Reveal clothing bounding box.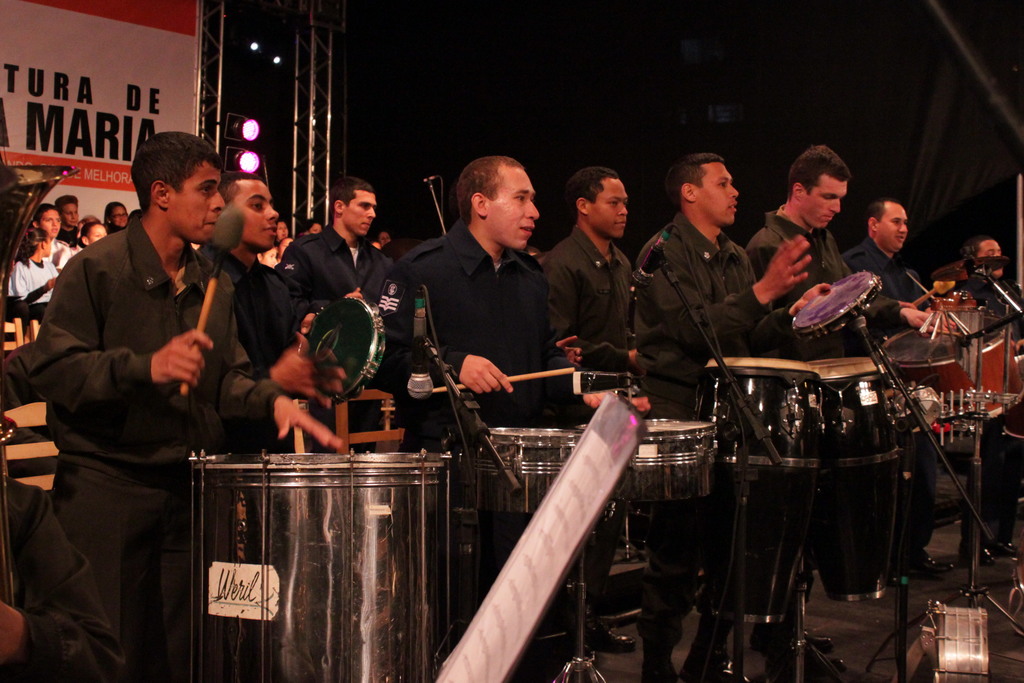
Revealed: crop(748, 210, 871, 356).
